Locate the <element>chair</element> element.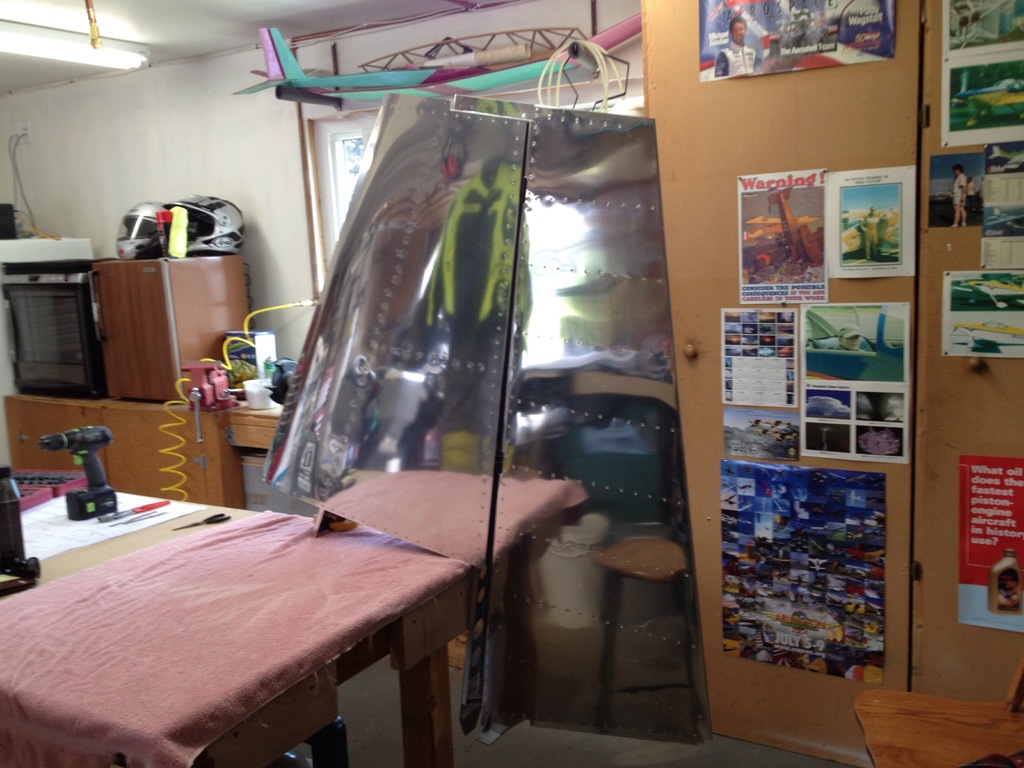
Element bbox: x1=850, y1=656, x2=1023, y2=767.
